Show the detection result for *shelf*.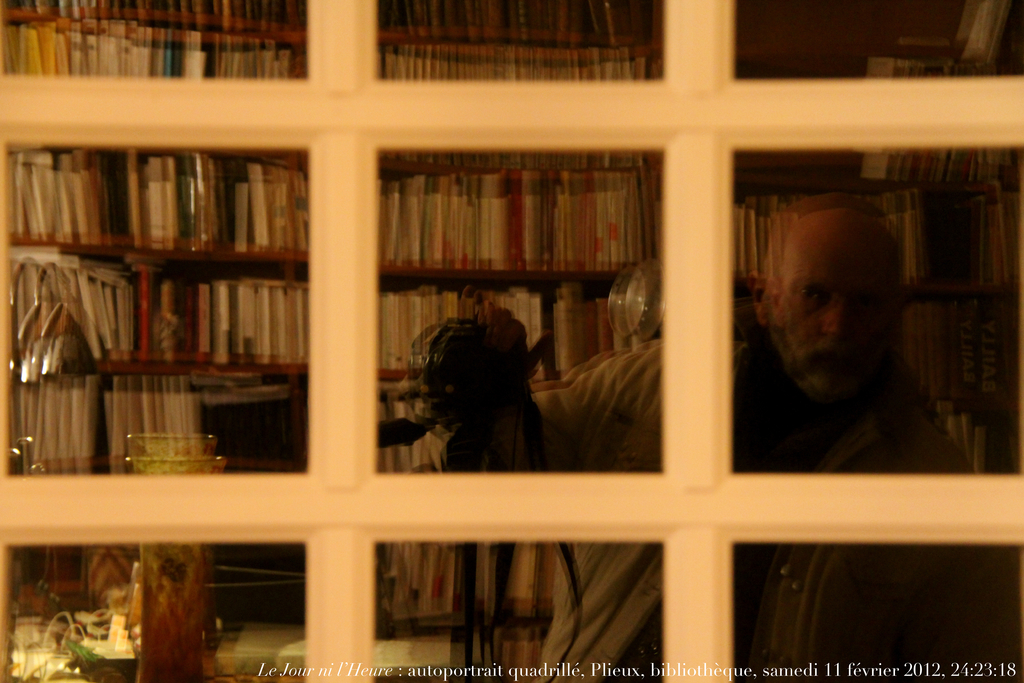
[367,136,657,475].
